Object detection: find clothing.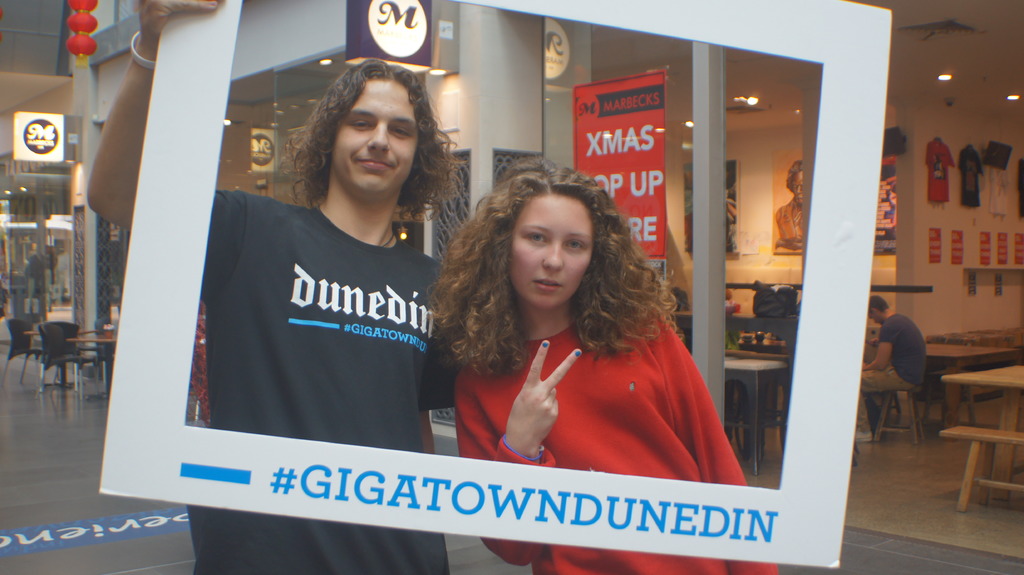
left=854, top=310, right=929, bottom=436.
